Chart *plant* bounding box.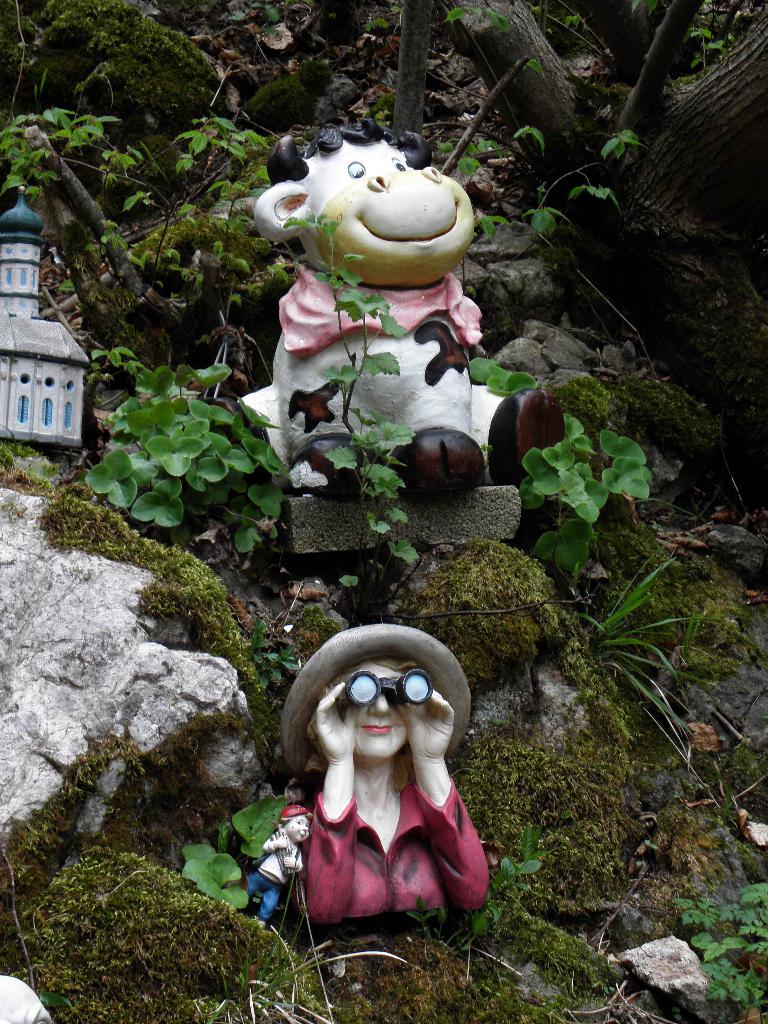
Charted: <box>172,795,294,912</box>.
